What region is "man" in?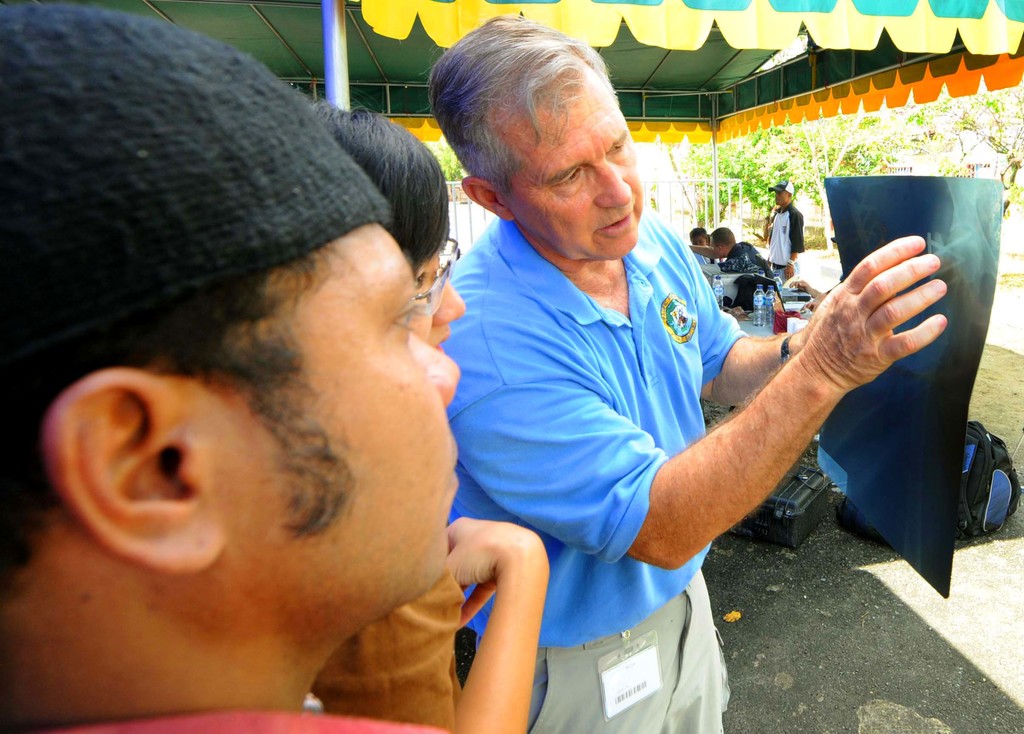
{"left": 0, "top": 0, "right": 535, "bottom": 733}.
